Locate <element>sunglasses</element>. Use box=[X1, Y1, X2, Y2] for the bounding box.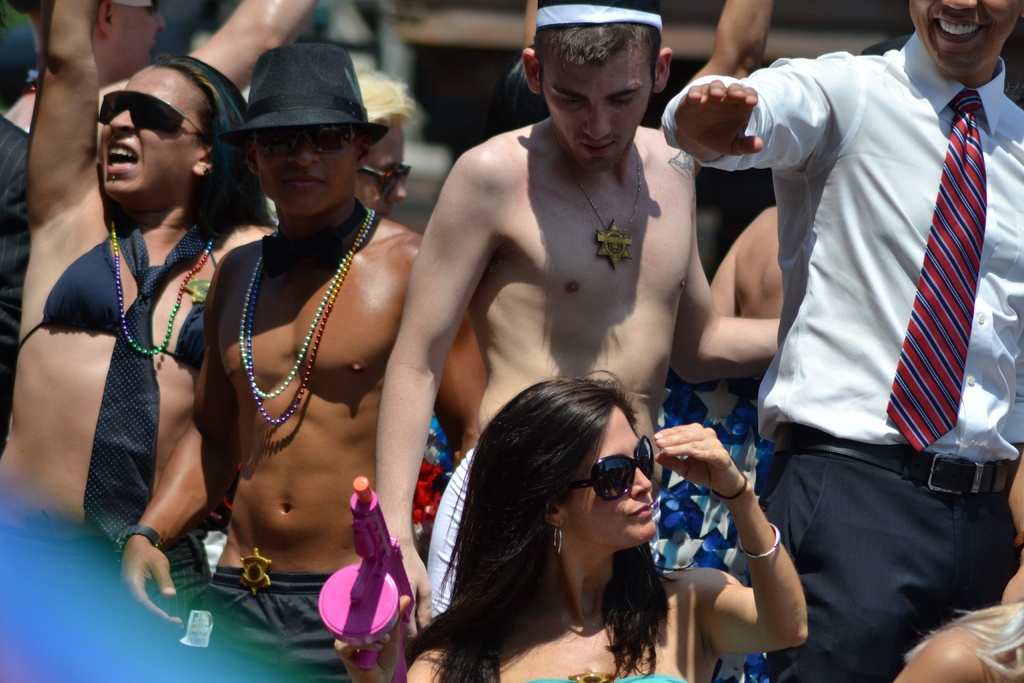
box=[569, 434, 657, 501].
